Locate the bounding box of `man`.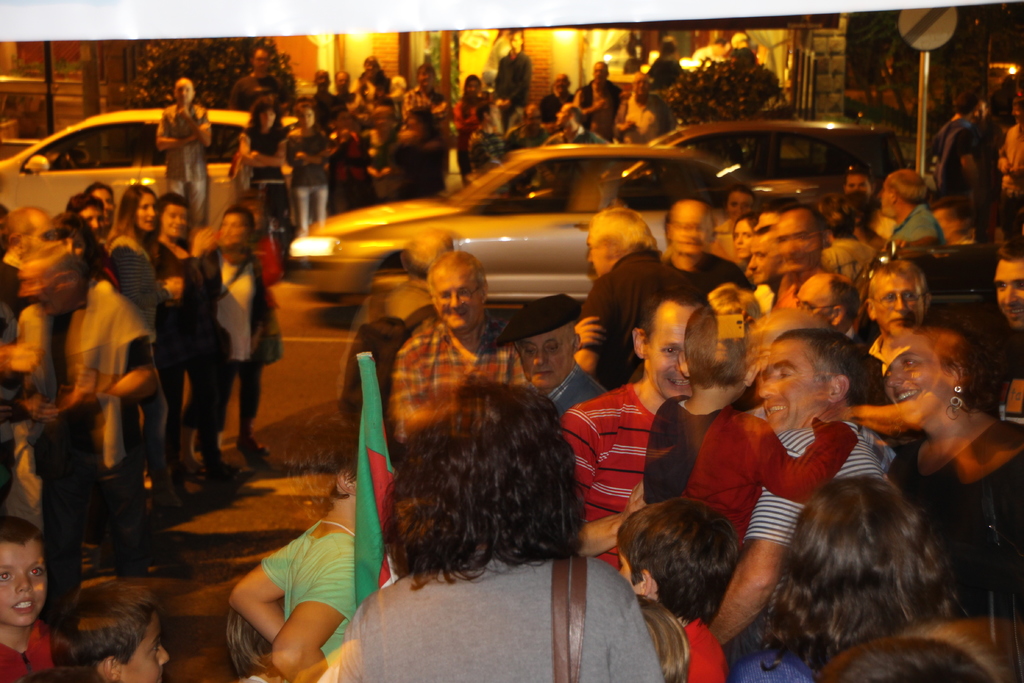
Bounding box: box(662, 201, 751, 295).
